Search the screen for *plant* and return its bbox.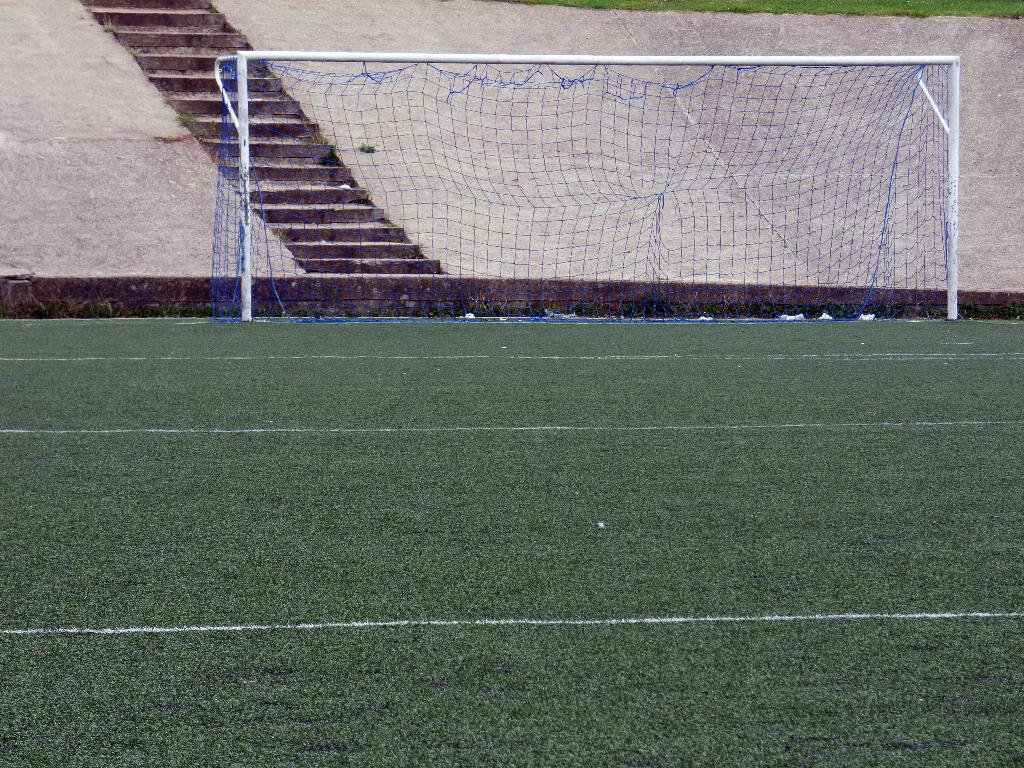
Found: (left=358, top=141, right=378, bottom=154).
